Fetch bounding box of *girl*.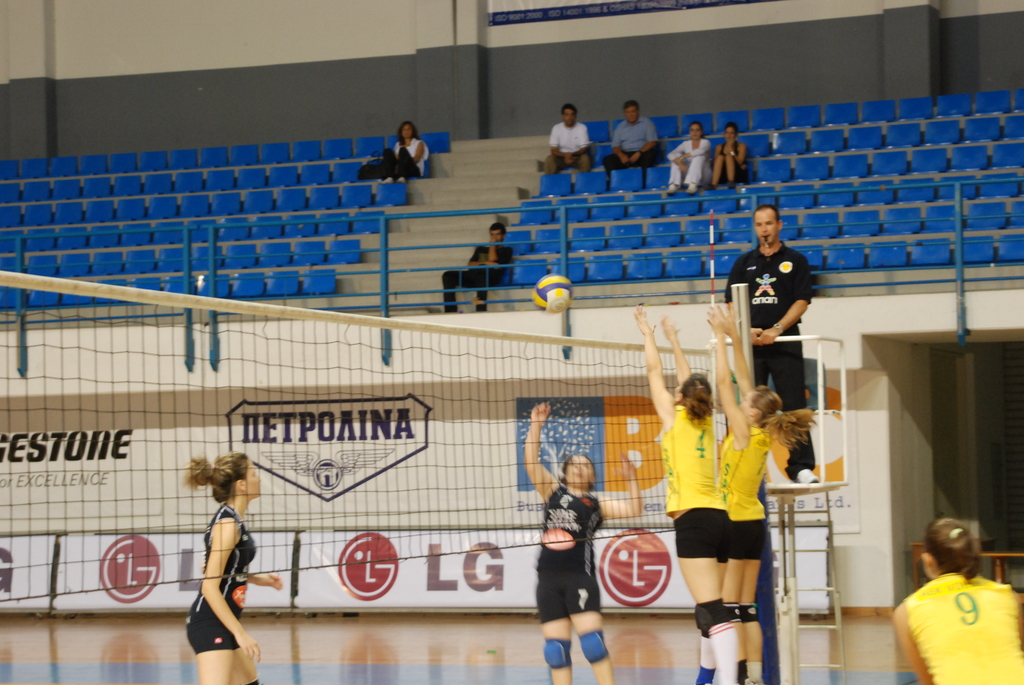
Bbox: left=182, top=446, right=282, bottom=682.
